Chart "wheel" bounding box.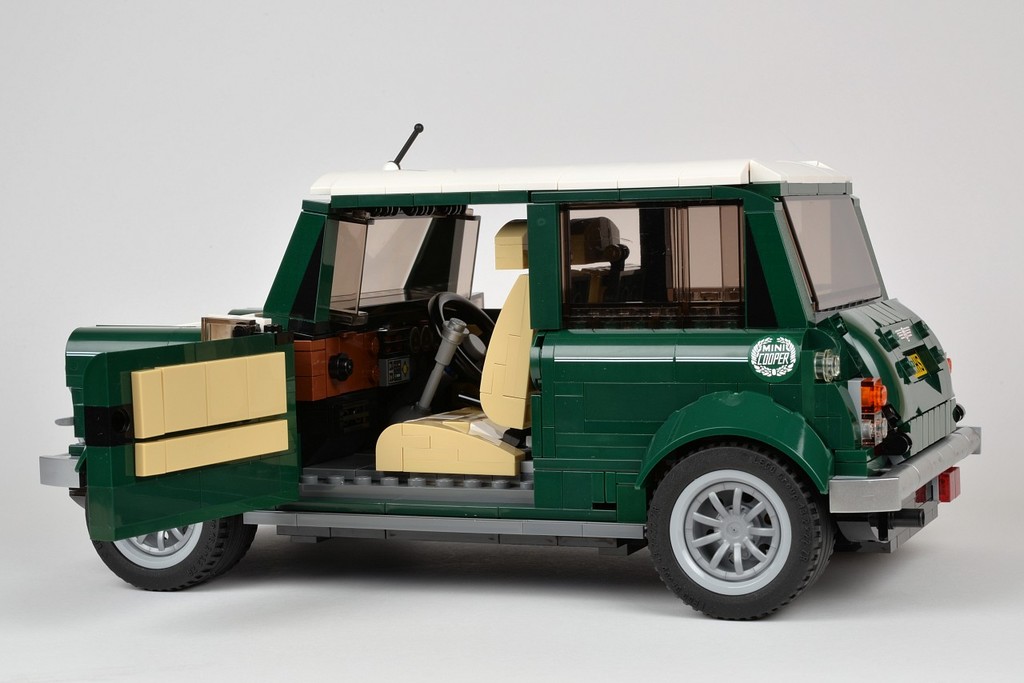
Charted: x1=659, y1=452, x2=832, y2=609.
